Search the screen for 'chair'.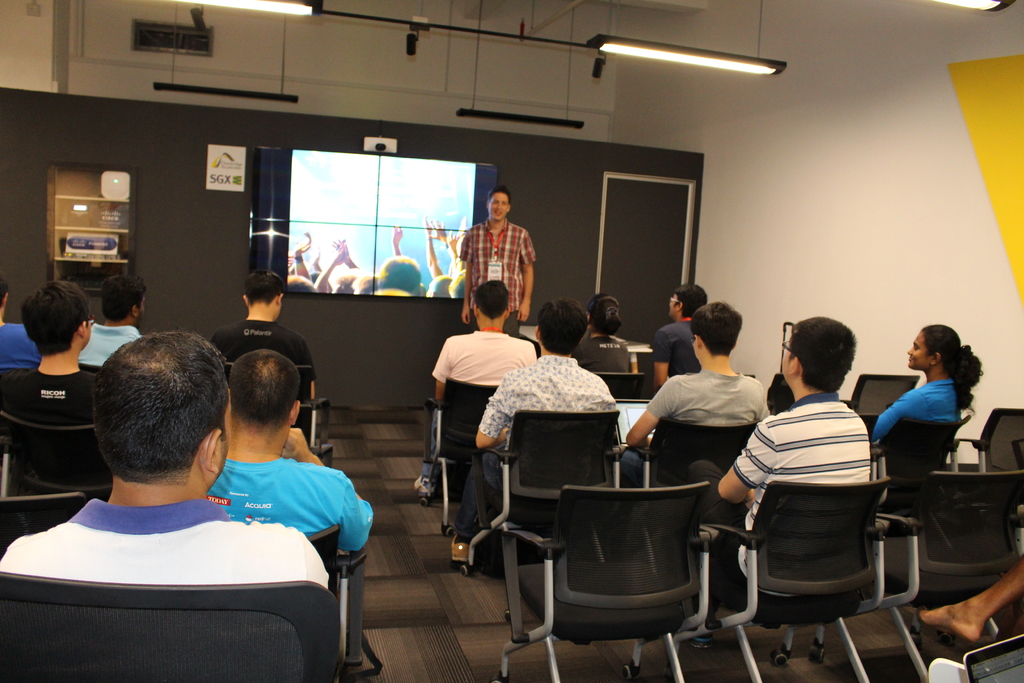
Found at bbox=[661, 476, 892, 682].
